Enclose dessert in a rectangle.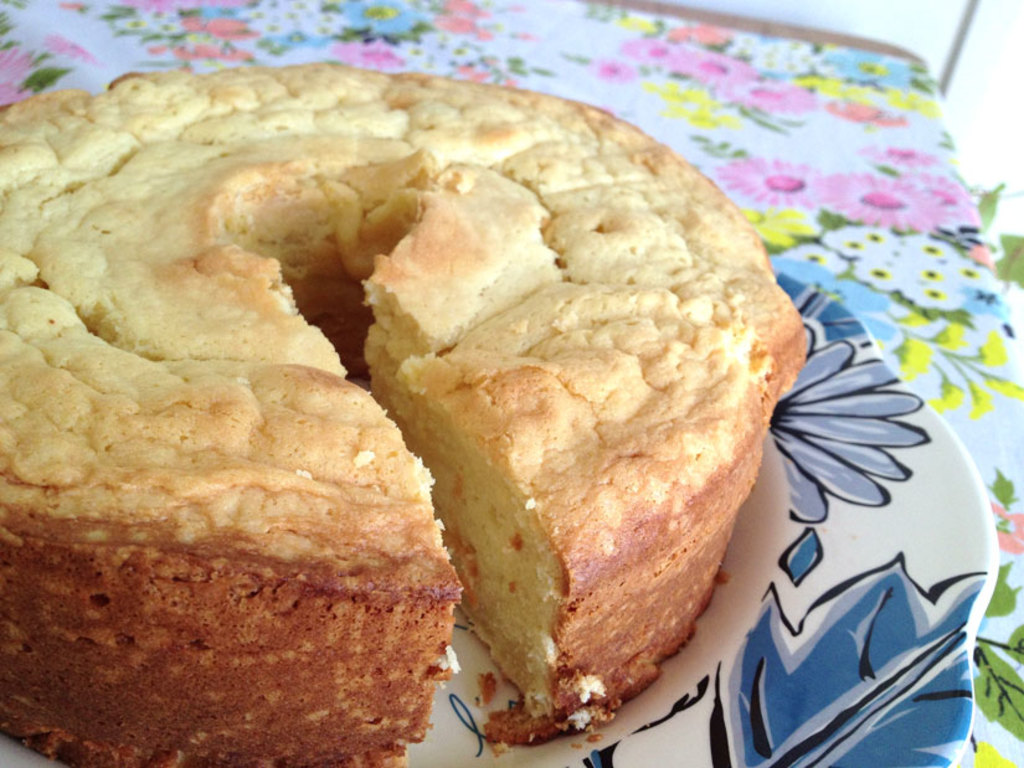
crop(0, 60, 815, 767).
